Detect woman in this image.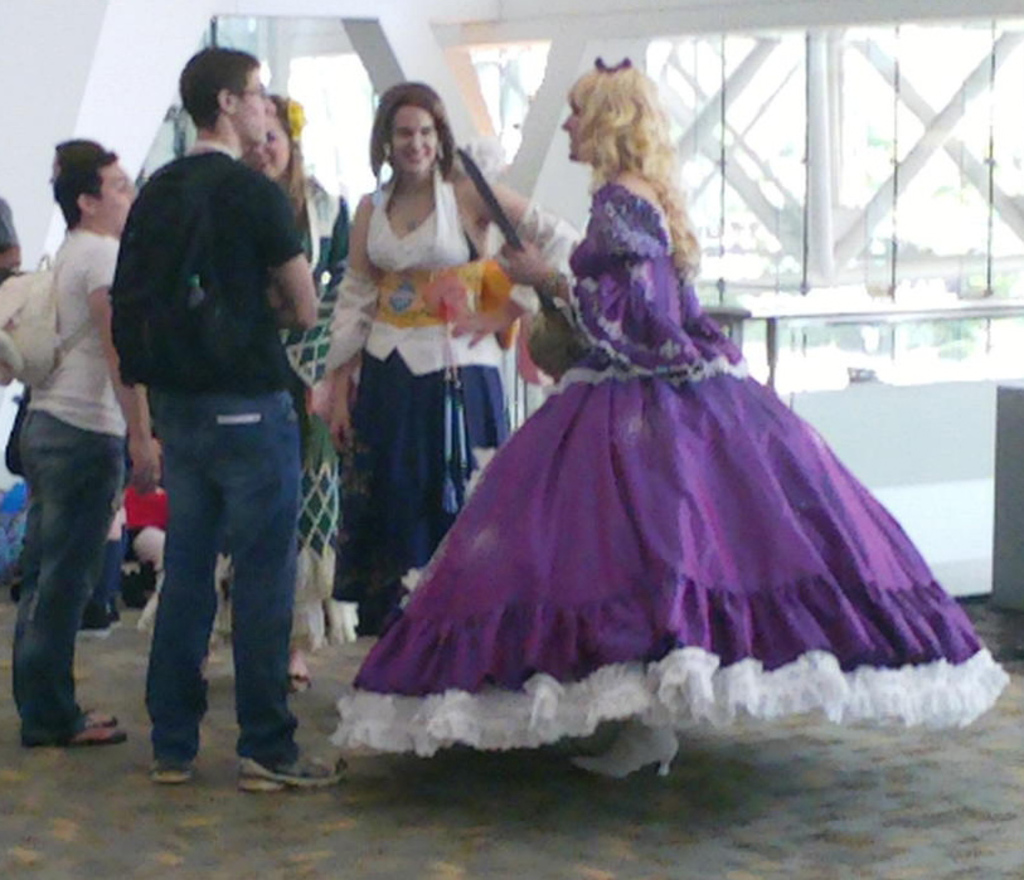
Detection: [310, 78, 584, 646].
